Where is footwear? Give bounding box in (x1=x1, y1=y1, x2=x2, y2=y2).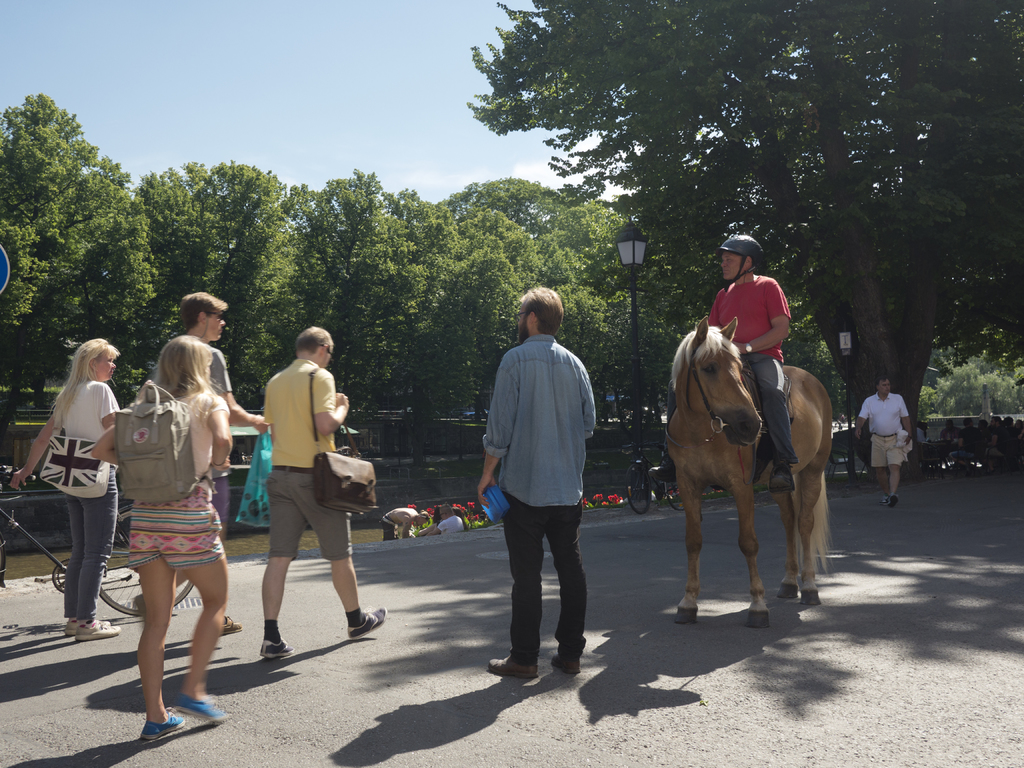
(x1=553, y1=655, x2=582, y2=675).
